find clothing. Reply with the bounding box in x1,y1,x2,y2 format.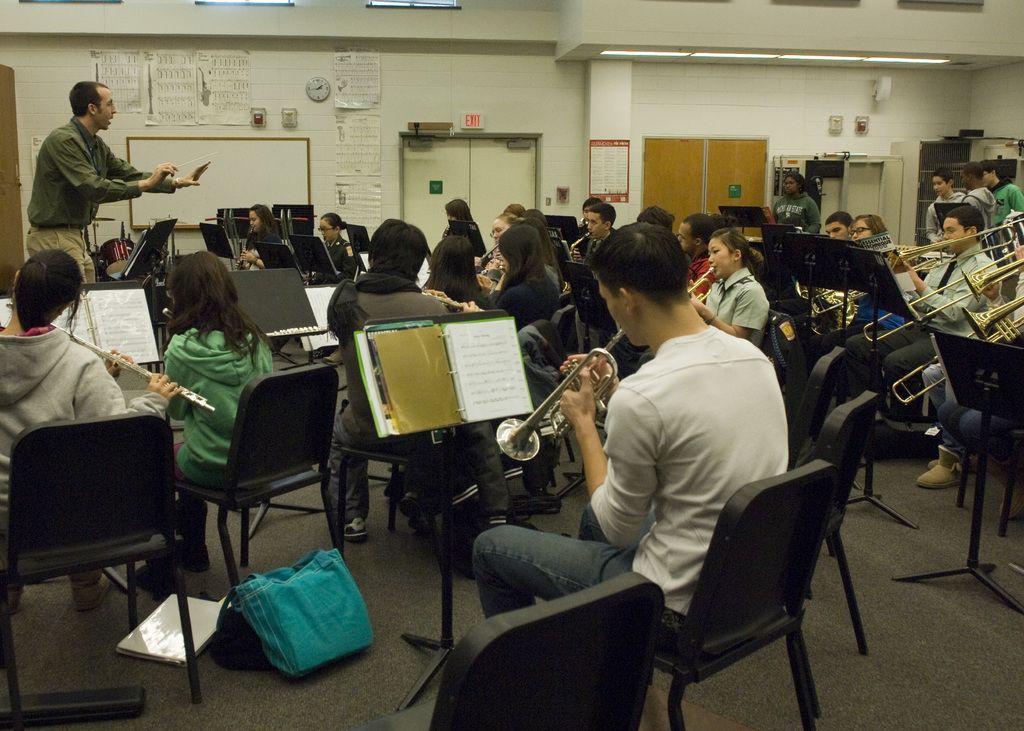
990,176,1023,225.
